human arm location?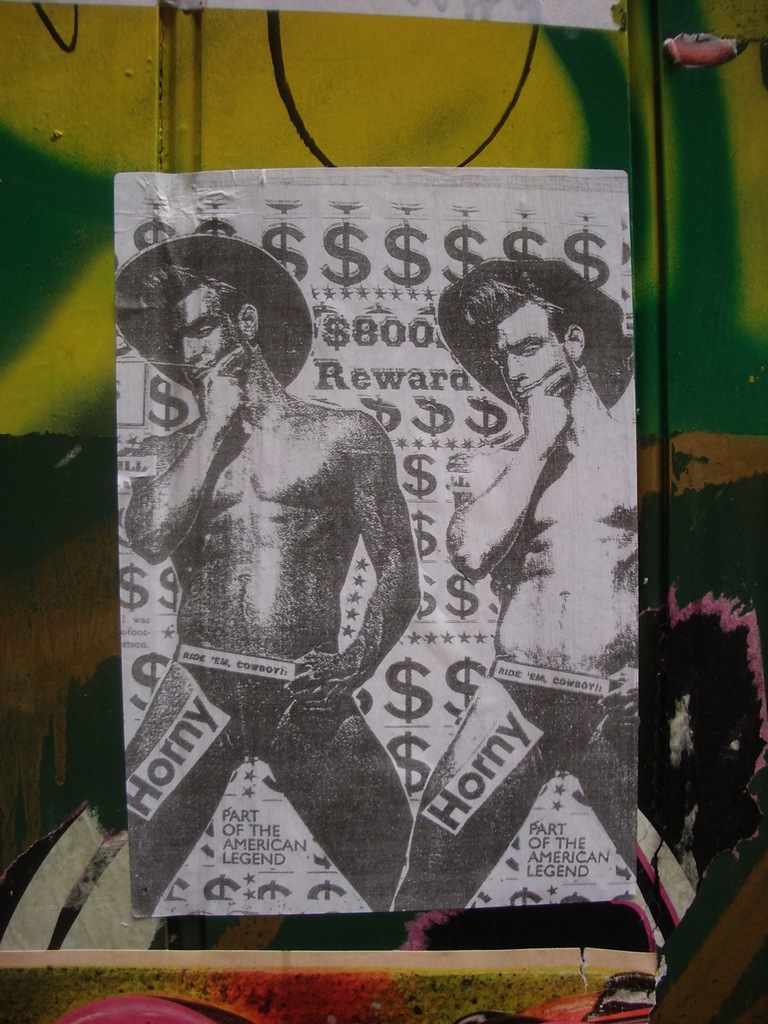
select_region(448, 386, 577, 586)
